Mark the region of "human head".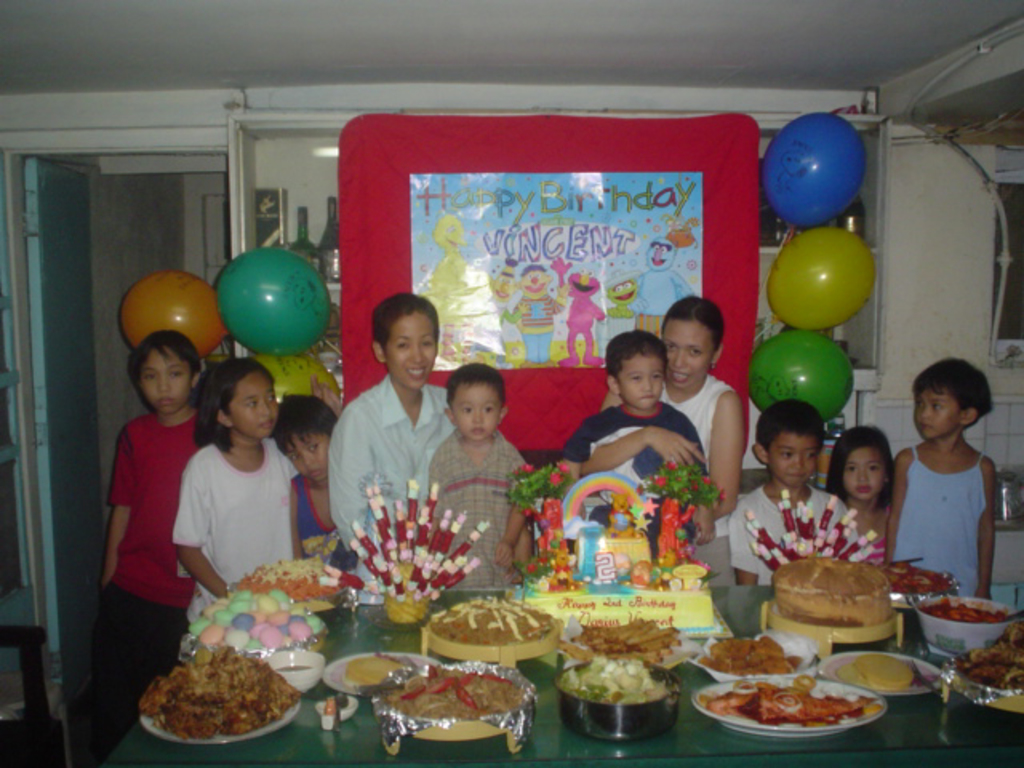
Region: <box>606,331,667,411</box>.
